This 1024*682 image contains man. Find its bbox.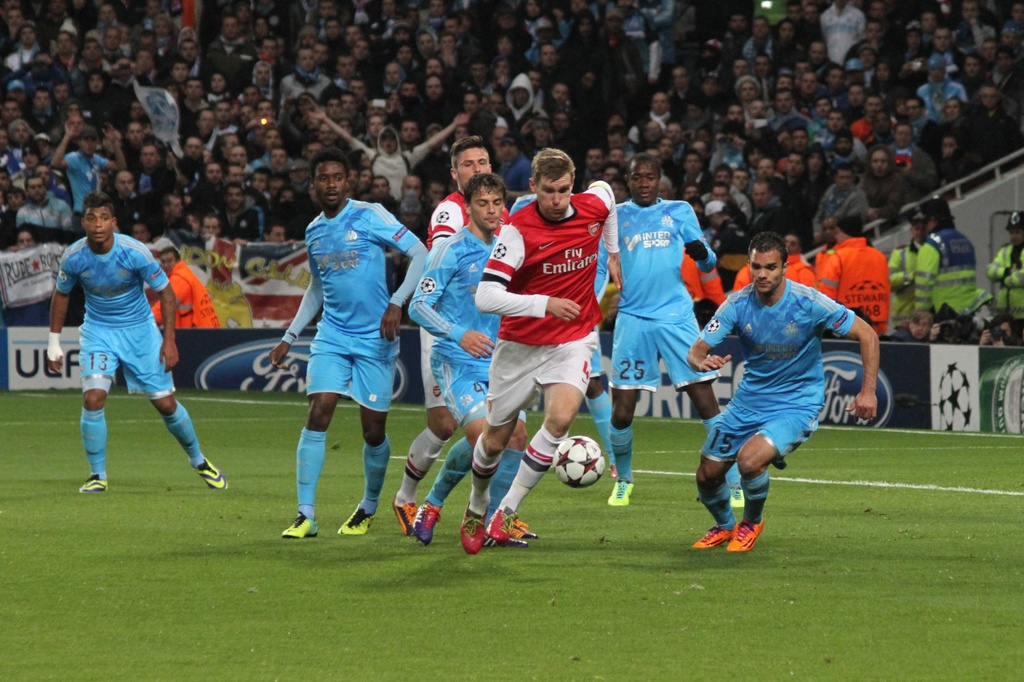
675, 232, 882, 555.
